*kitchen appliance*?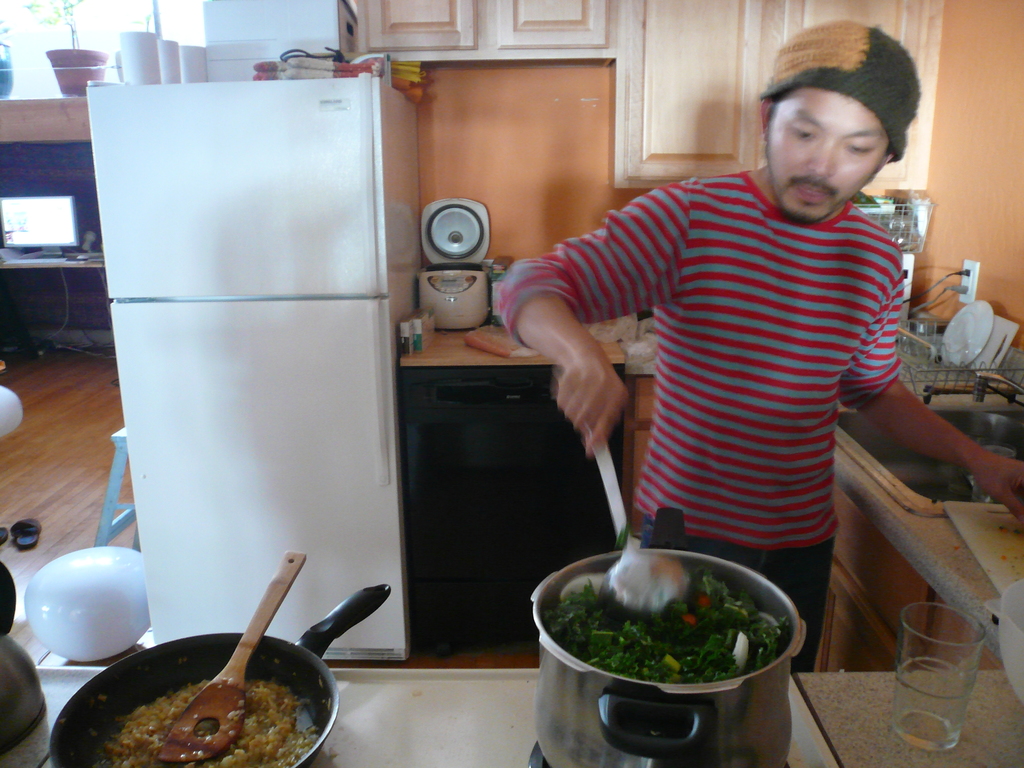
region(937, 300, 993, 374)
